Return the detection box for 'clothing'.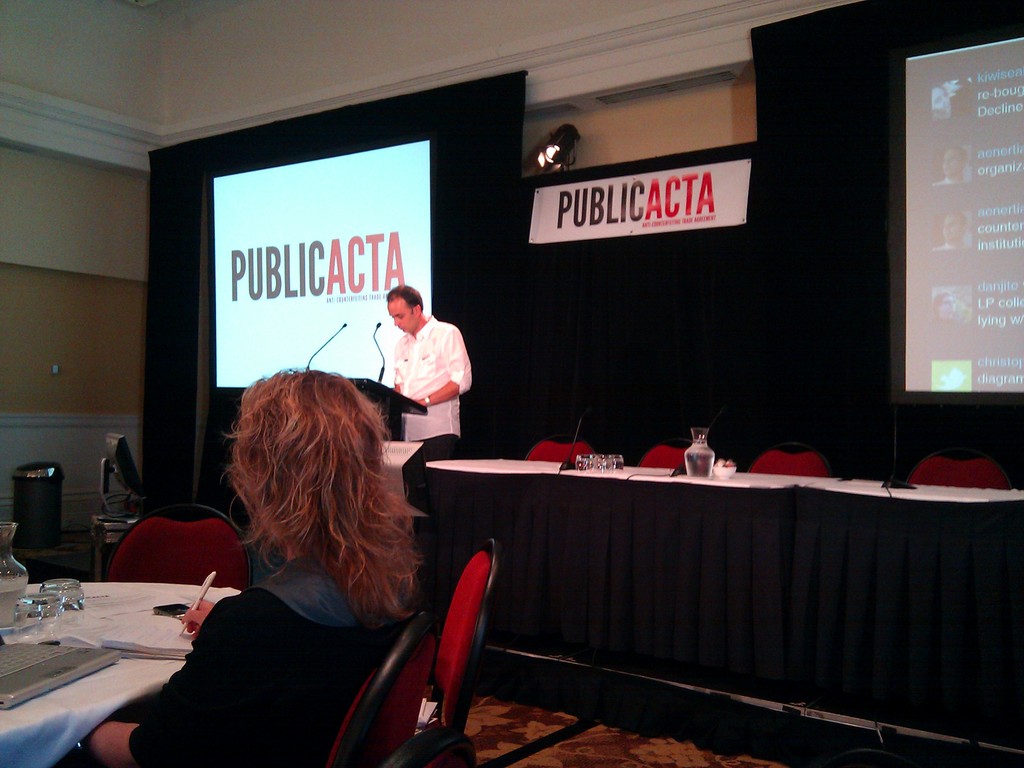
(381, 305, 472, 438).
